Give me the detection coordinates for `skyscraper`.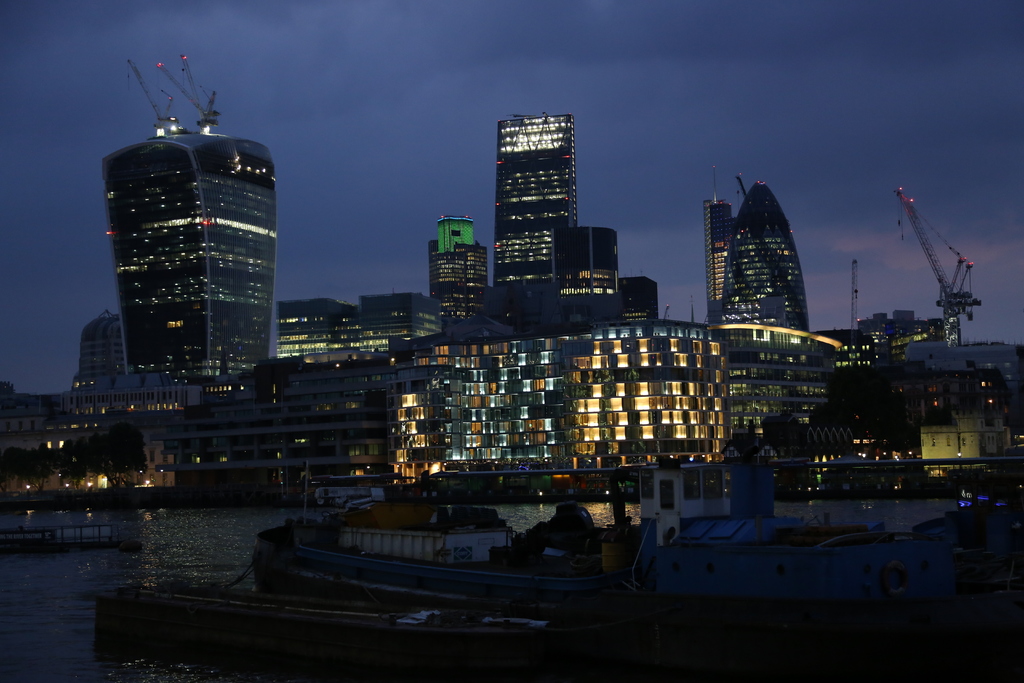
430 217 488 322.
